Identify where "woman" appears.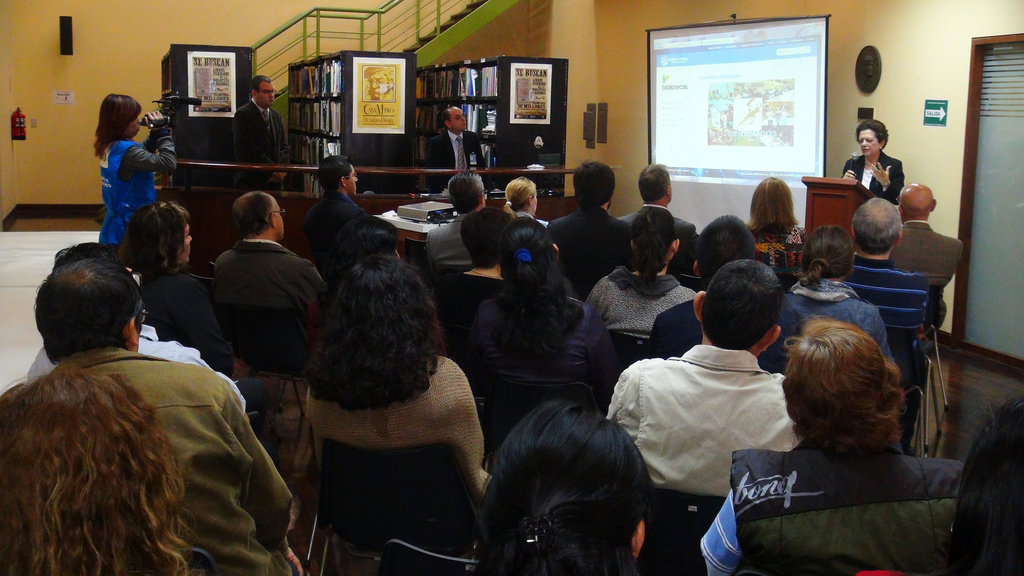
Appears at box=[0, 364, 195, 575].
